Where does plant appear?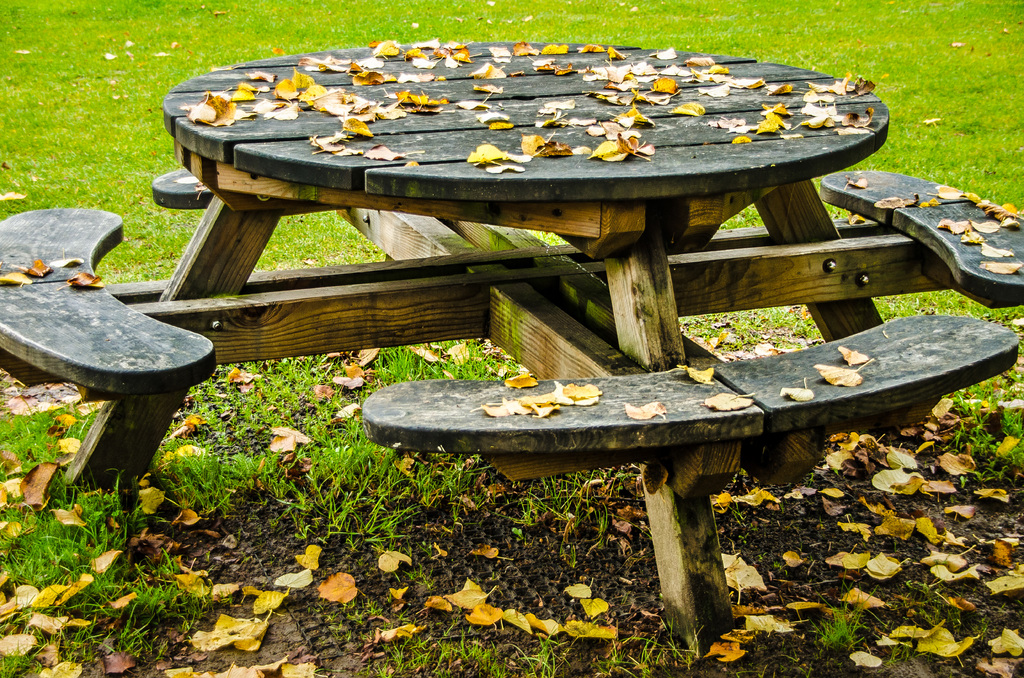
Appears at select_region(589, 615, 705, 677).
